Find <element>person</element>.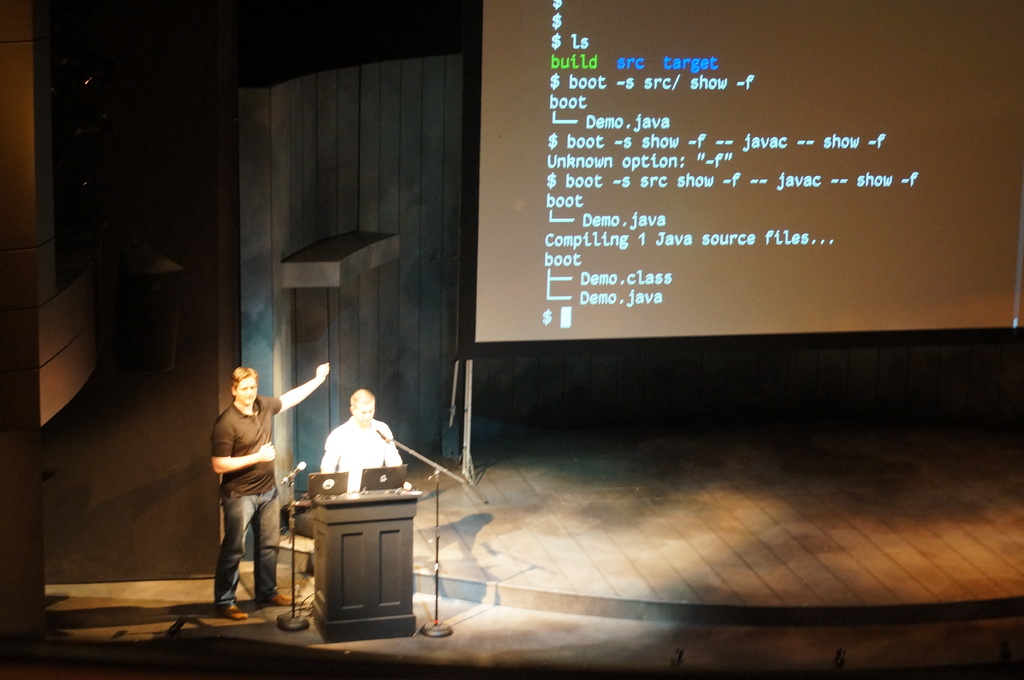
{"left": 207, "top": 360, "right": 328, "bottom": 624}.
